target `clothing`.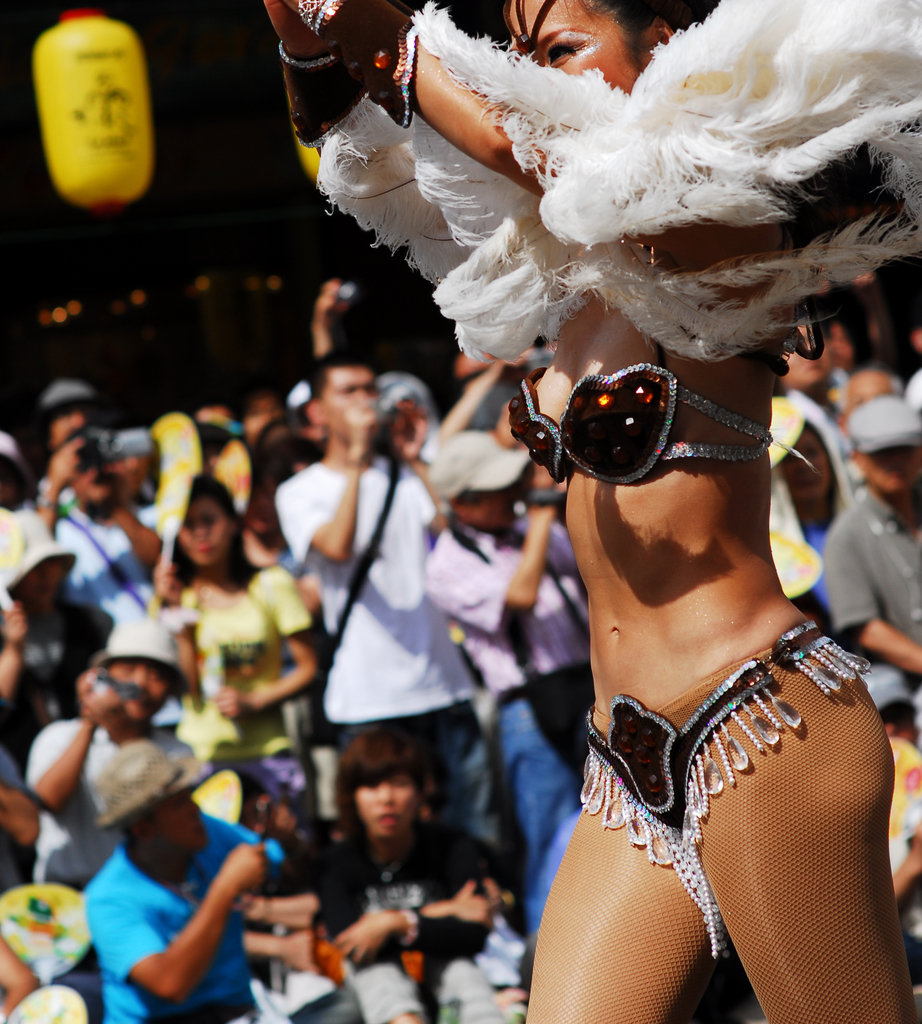
Target region: box(493, 312, 867, 960).
